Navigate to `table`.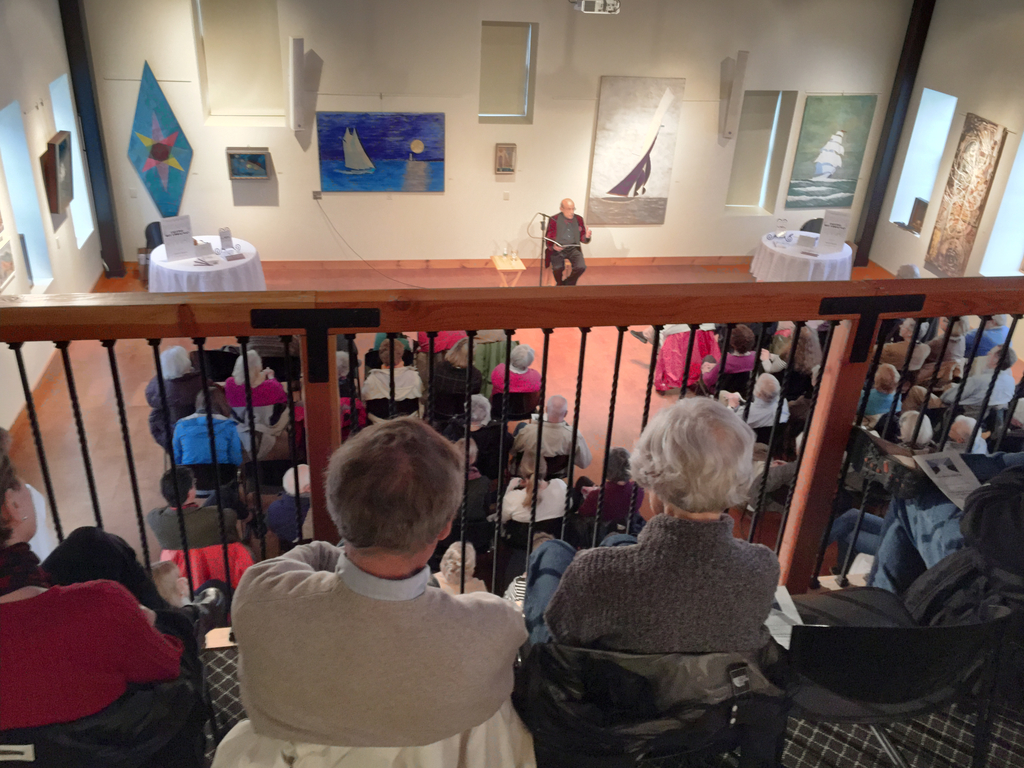
Navigation target: {"x1": 145, "y1": 226, "x2": 276, "y2": 296}.
